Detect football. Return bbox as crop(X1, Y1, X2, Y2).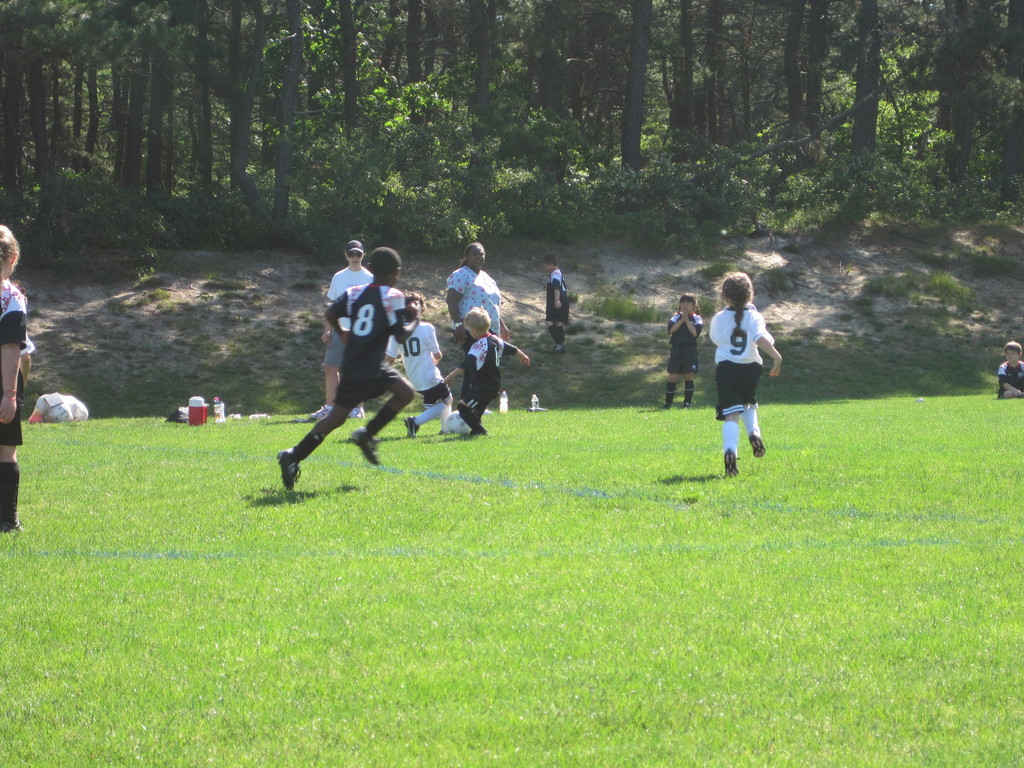
crop(445, 410, 468, 433).
